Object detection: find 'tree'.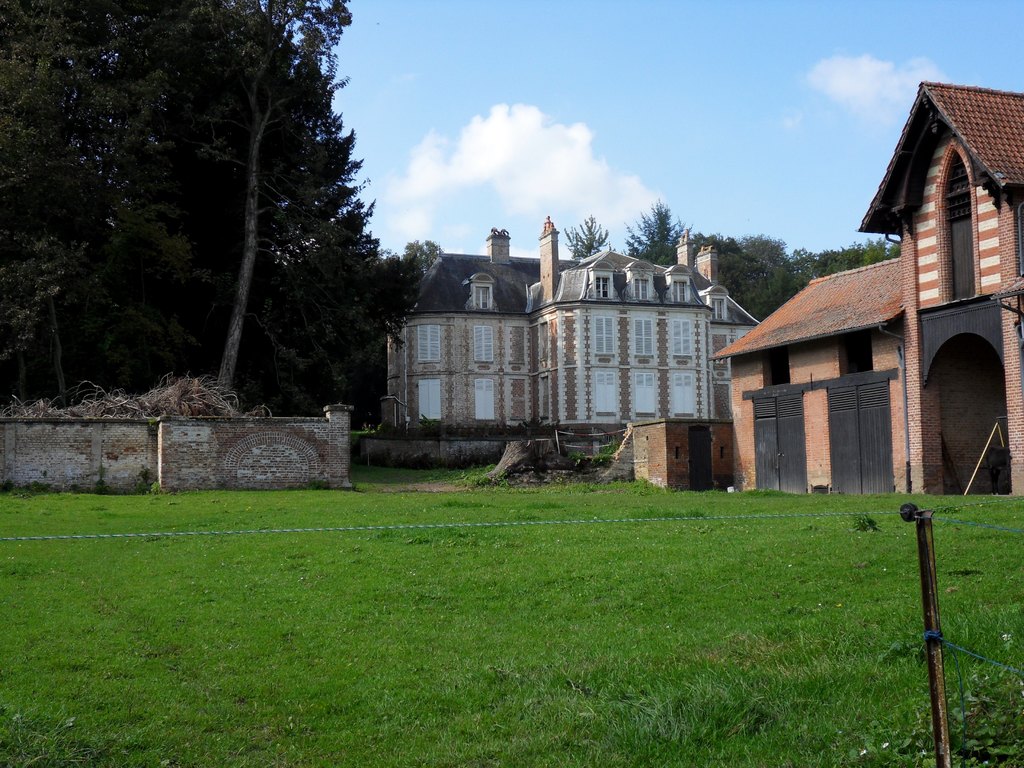
184,1,363,404.
